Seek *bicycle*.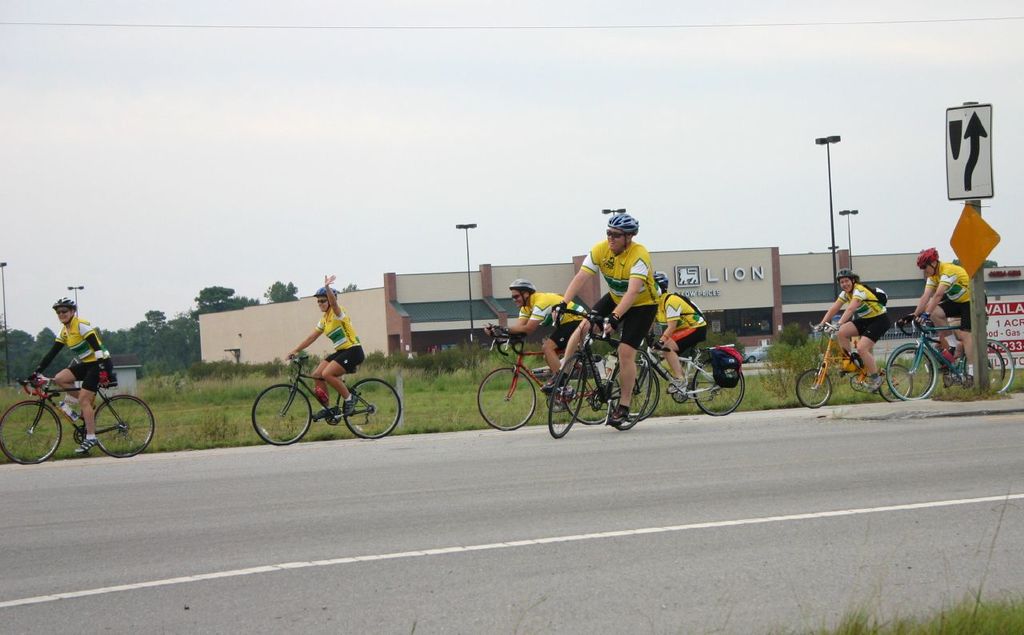
rect(0, 371, 157, 465).
